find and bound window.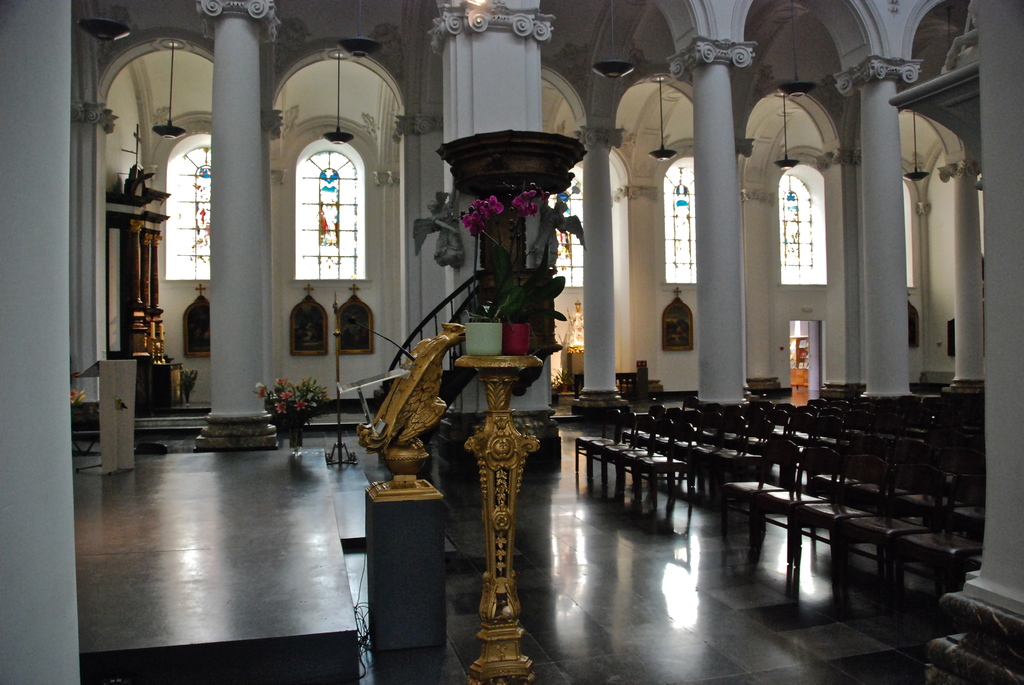
Bound: left=164, top=131, right=212, bottom=279.
